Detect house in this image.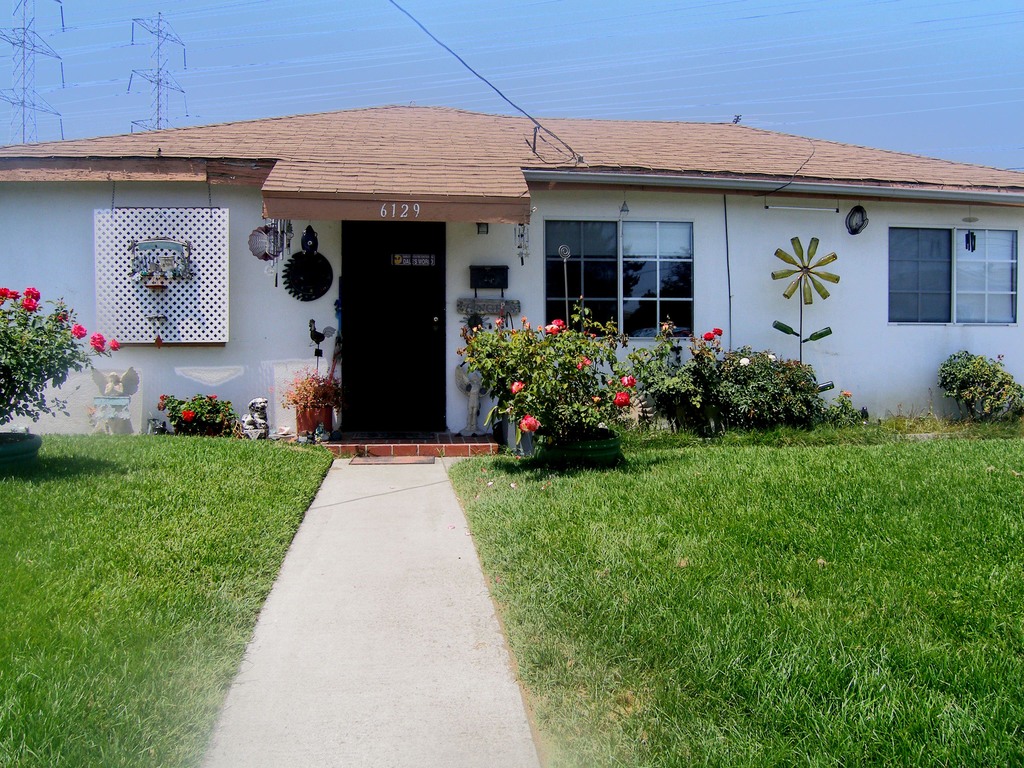
Detection: box=[0, 104, 1023, 445].
